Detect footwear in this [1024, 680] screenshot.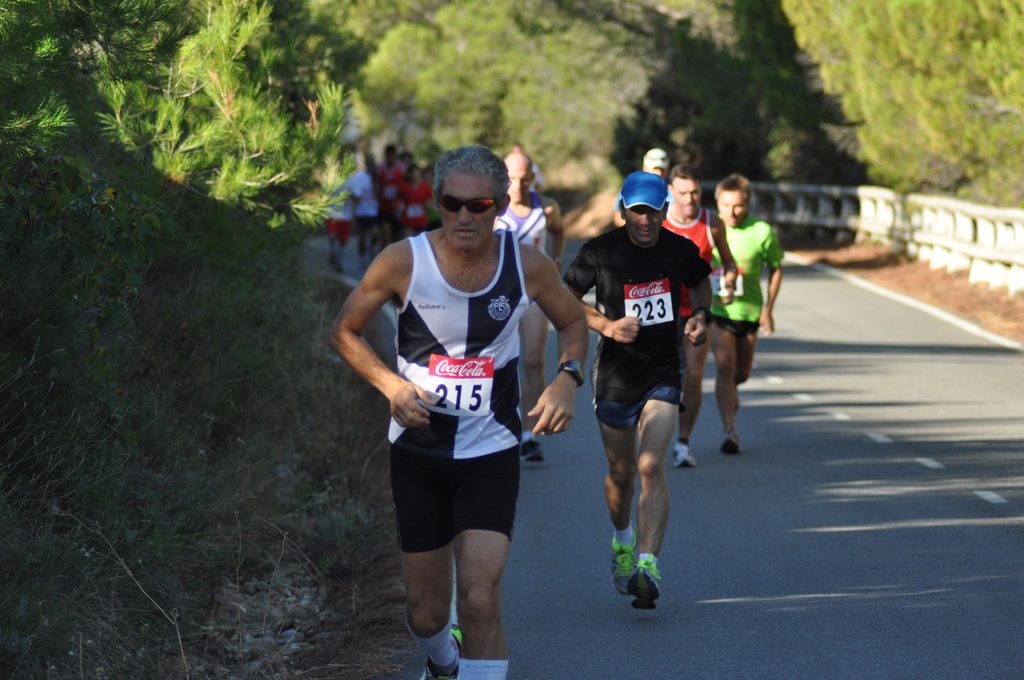
Detection: (left=516, top=435, right=543, bottom=465).
